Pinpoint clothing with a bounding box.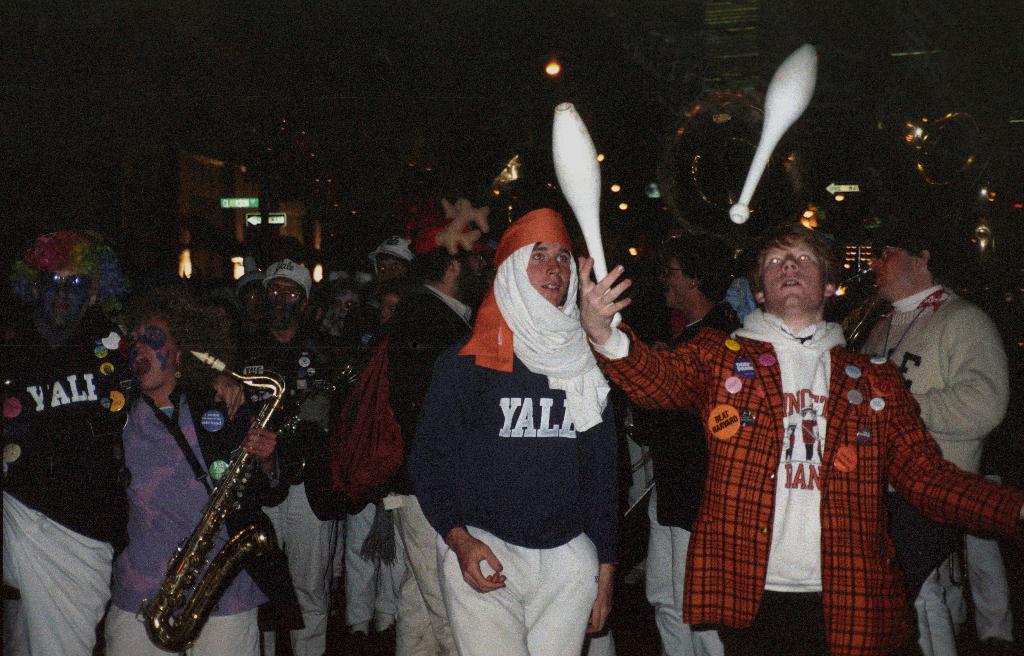
851/282/1007/595.
